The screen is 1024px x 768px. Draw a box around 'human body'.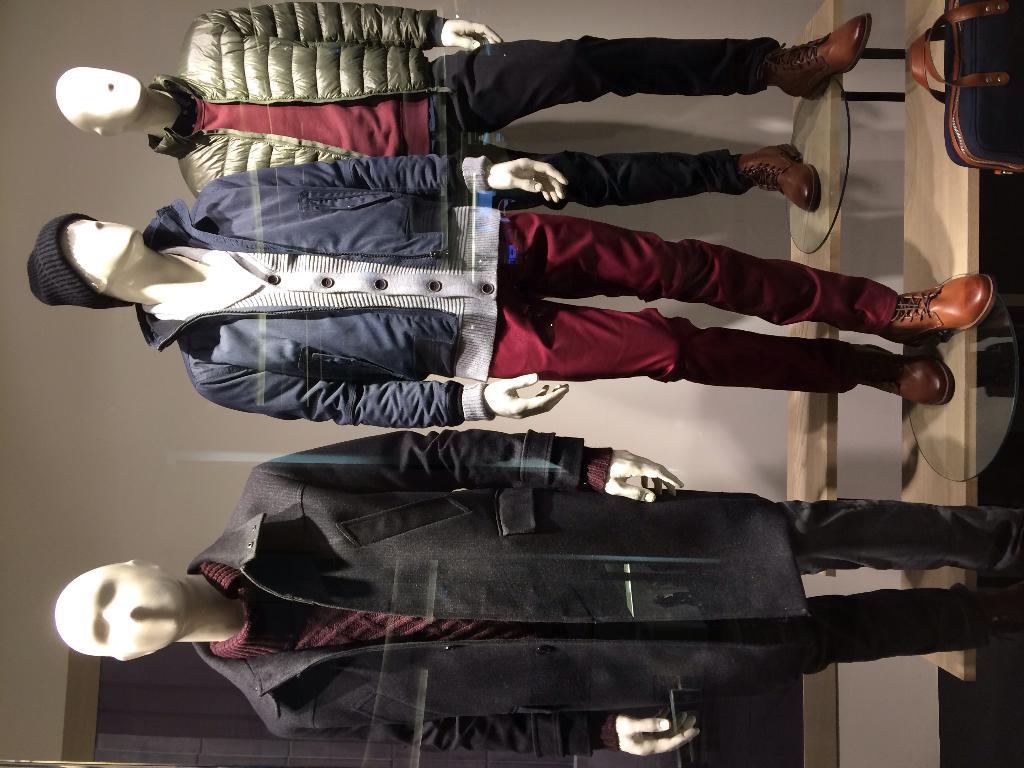
[left=47, top=2, right=870, bottom=220].
